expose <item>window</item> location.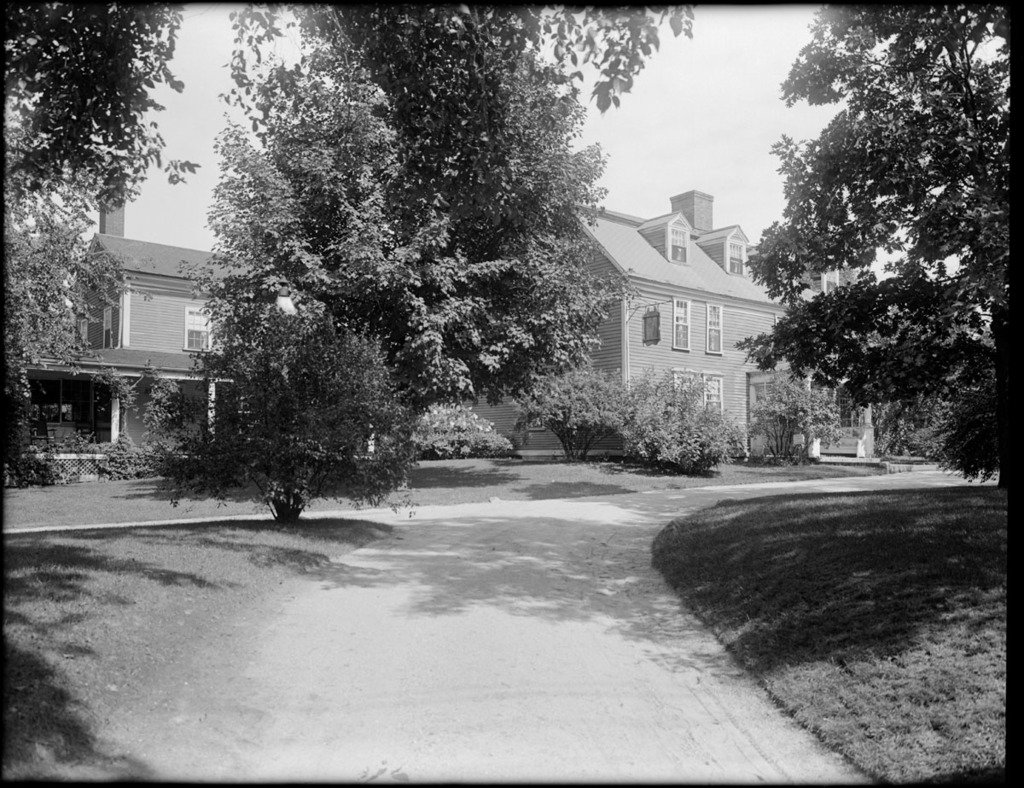
Exposed at 671, 366, 695, 392.
